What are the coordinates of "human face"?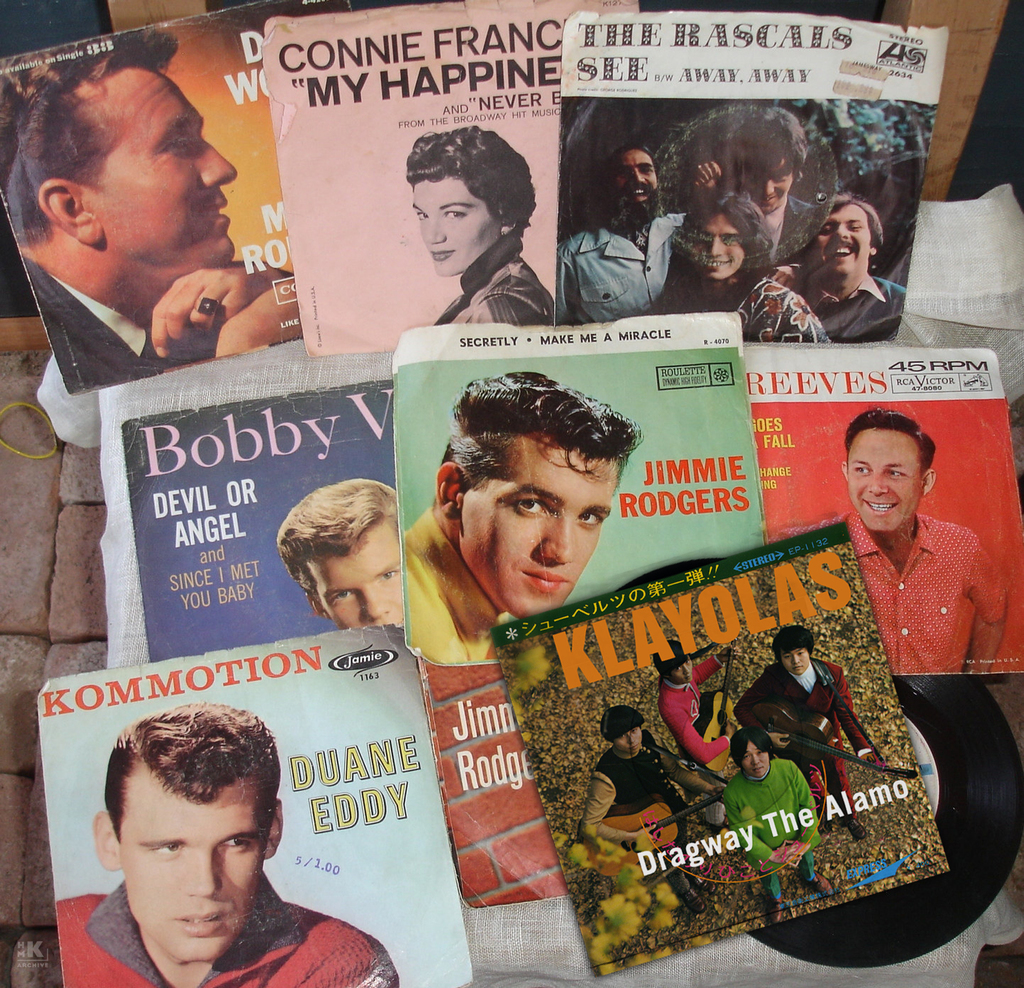
(817, 198, 872, 278).
